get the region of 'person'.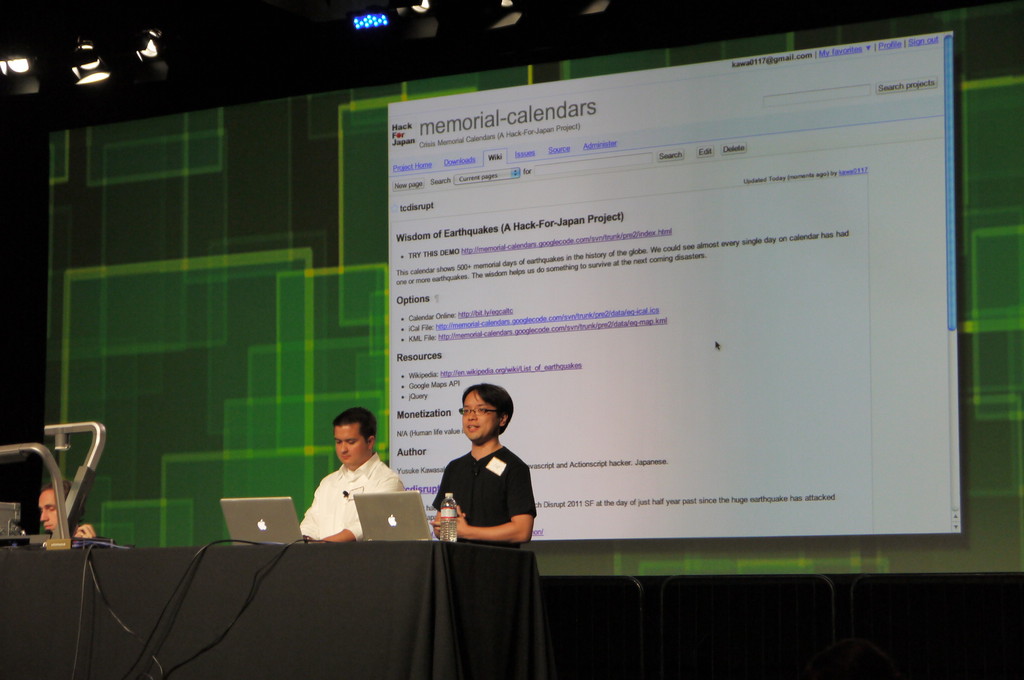
305, 411, 404, 551.
